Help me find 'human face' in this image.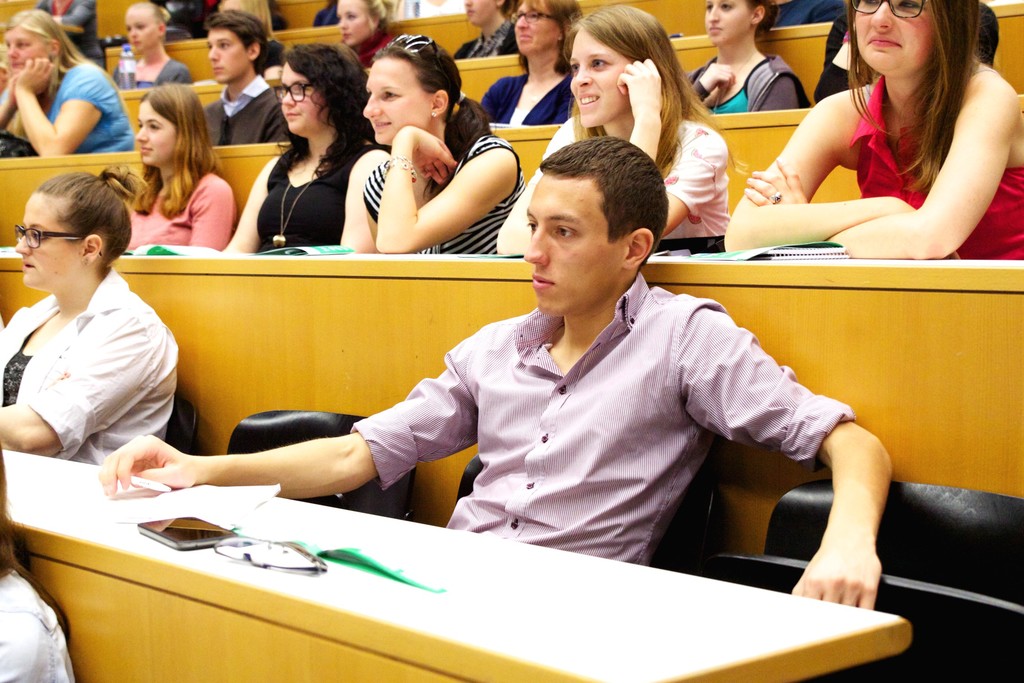
Found it: bbox=[364, 60, 426, 147].
